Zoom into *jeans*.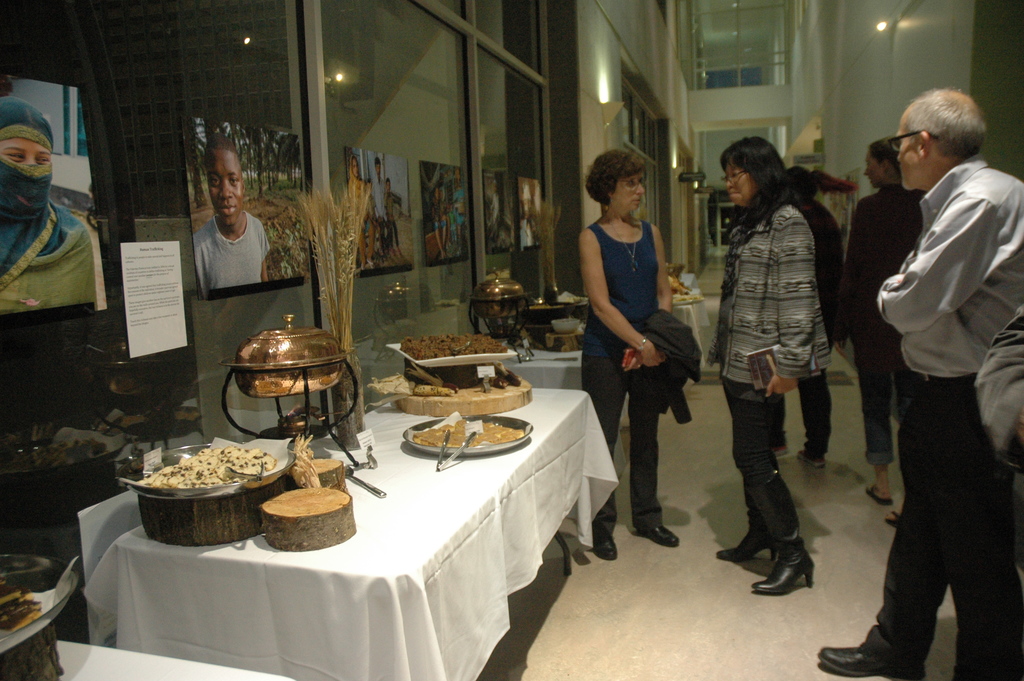
Zoom target: (left=798, top=373, right=824, bottom=456).
